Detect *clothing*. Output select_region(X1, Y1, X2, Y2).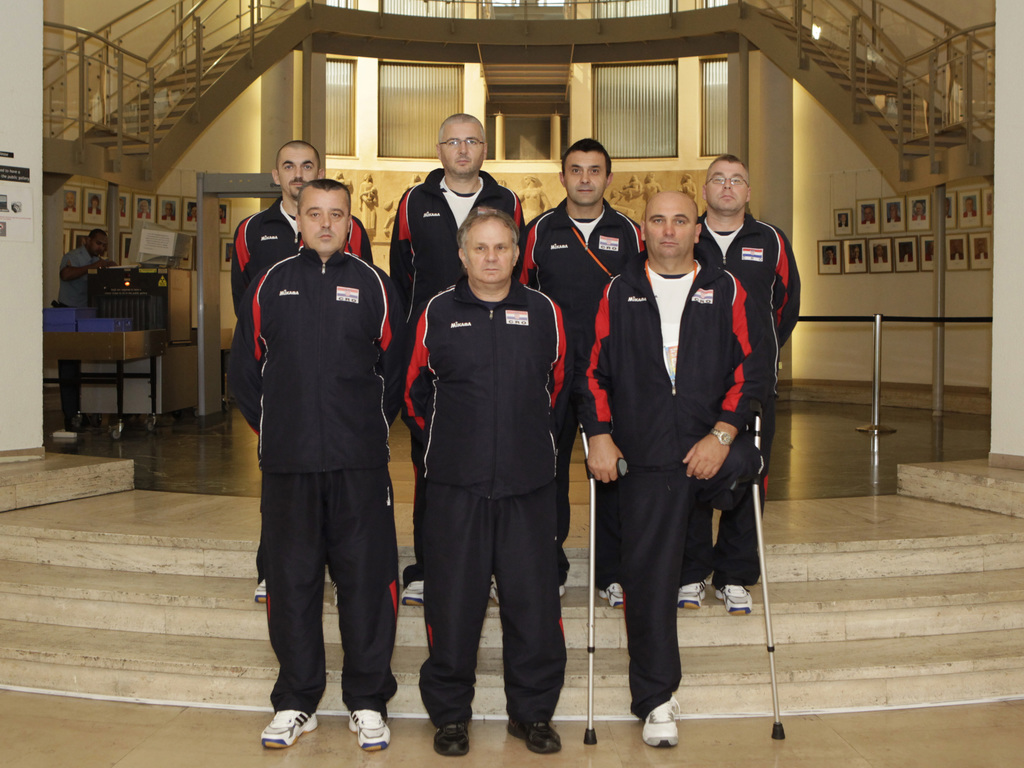
select_region(675, 210, 803, 586).
